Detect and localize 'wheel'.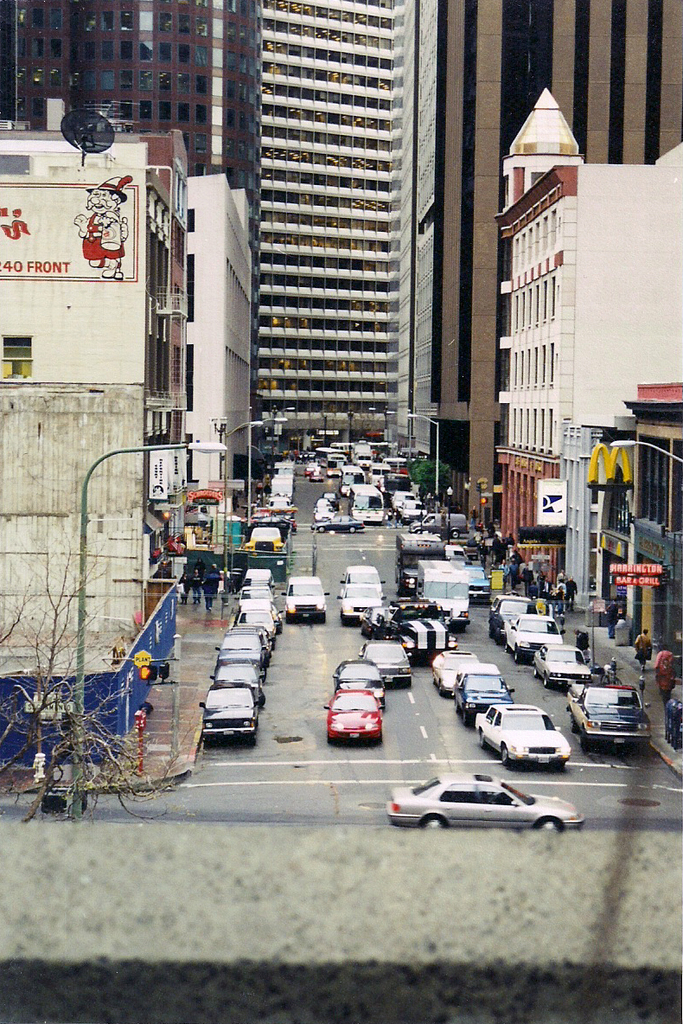
Localized at region(438, 682, 444, 694).
